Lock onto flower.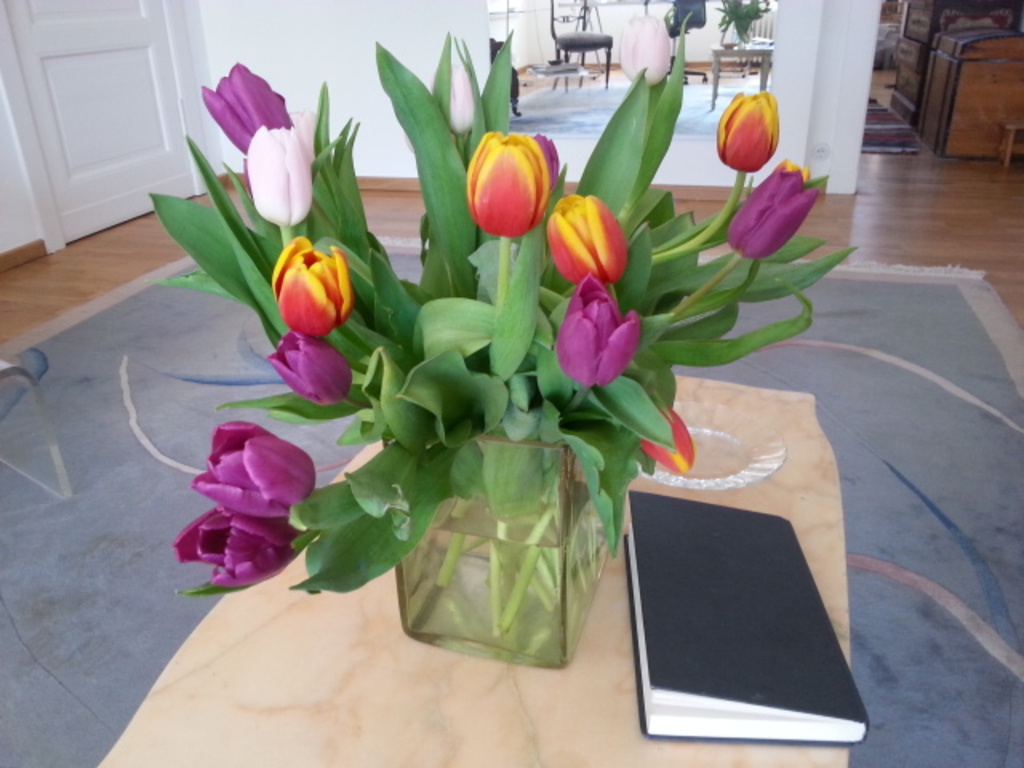
Locked: 190 418 322 523.
